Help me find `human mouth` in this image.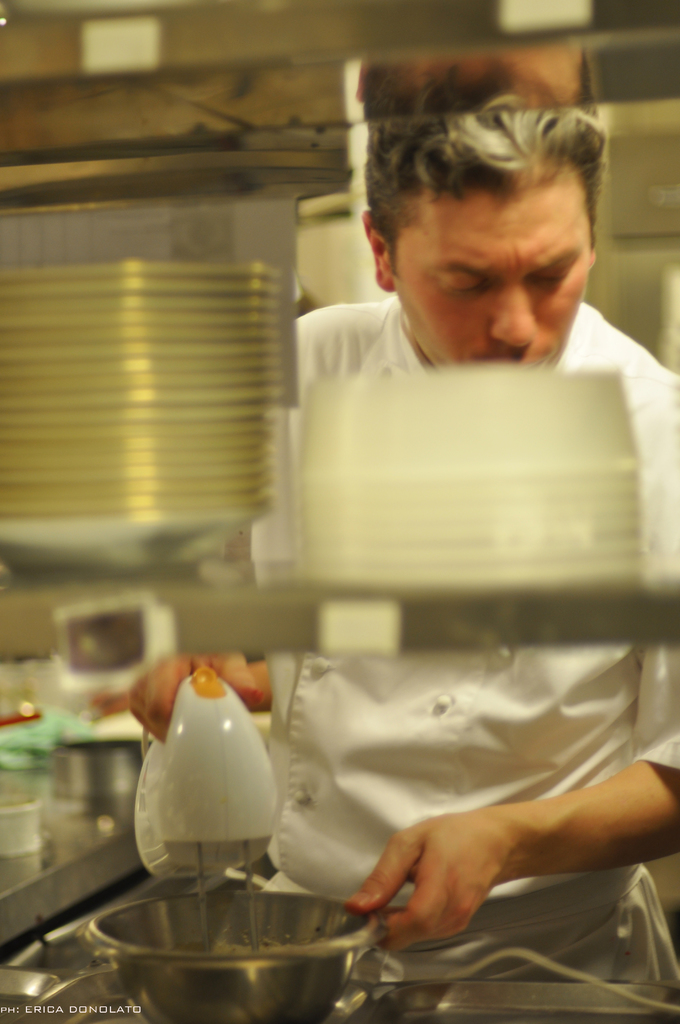
Found it: {"left": 530, "top": 353, "right": 547, "bottom": 367}.
